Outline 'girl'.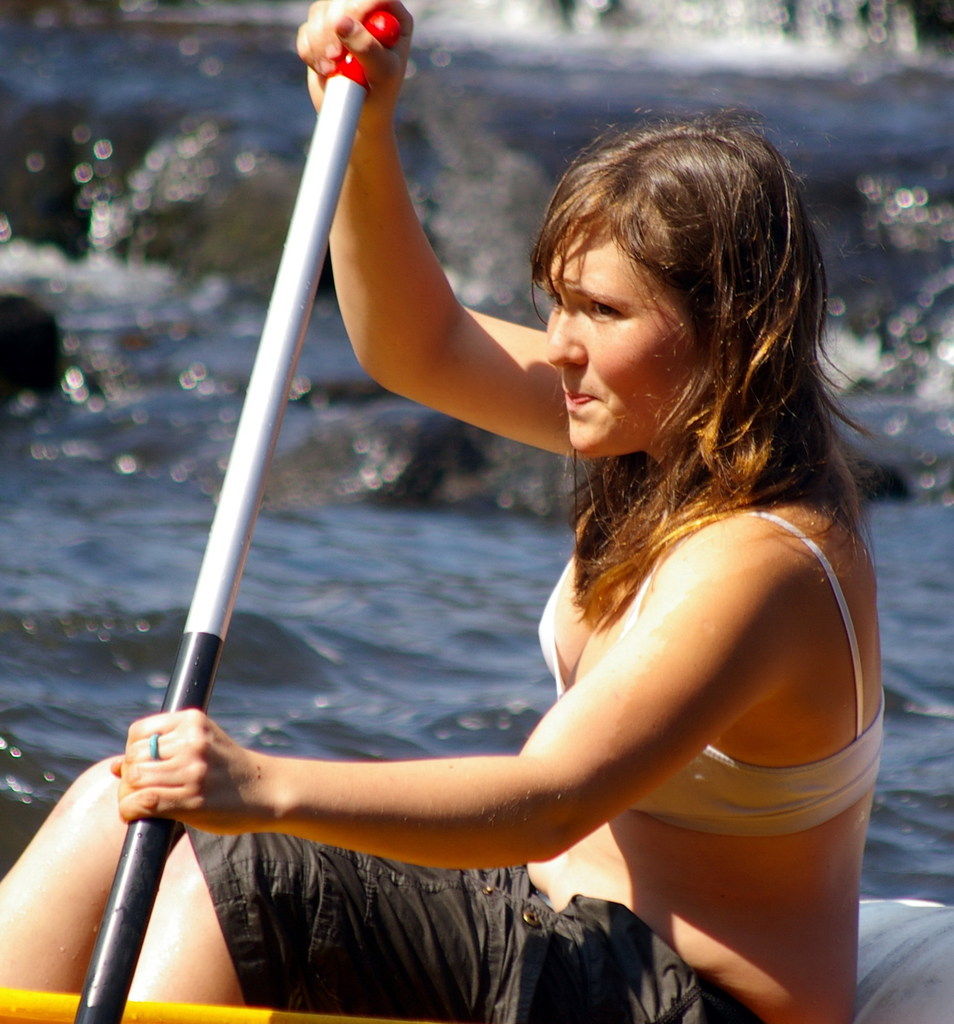
Outline: [0,0,887,1023].
